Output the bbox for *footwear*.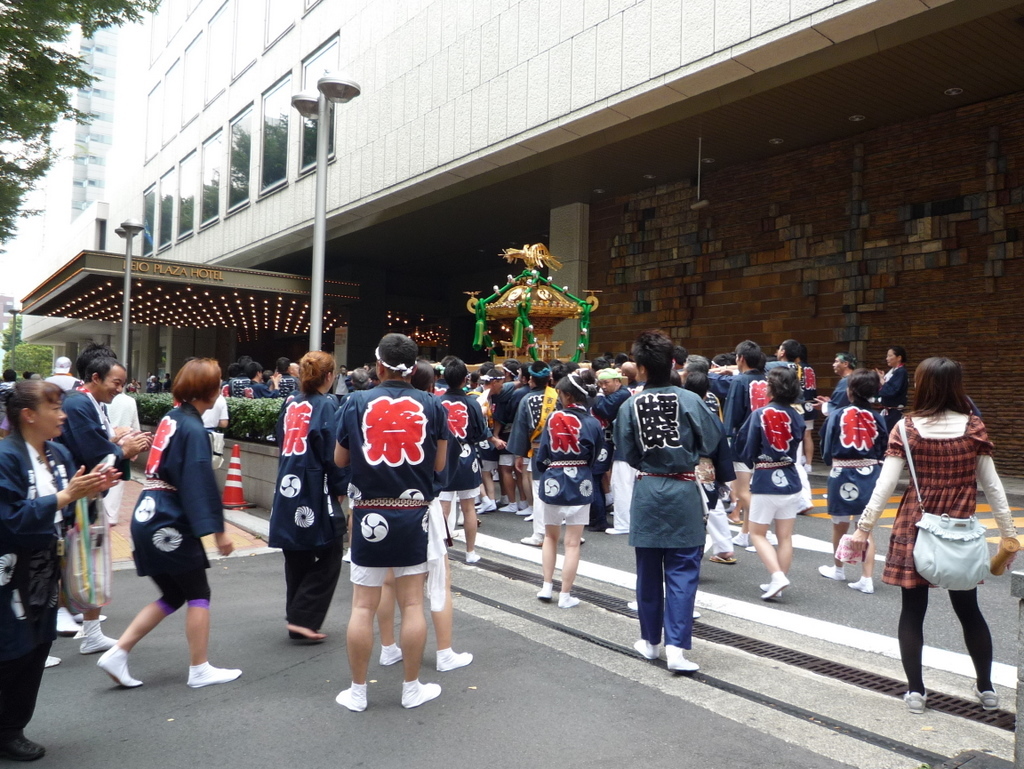
x1=435 y1=645 x2=472 y2=674.
